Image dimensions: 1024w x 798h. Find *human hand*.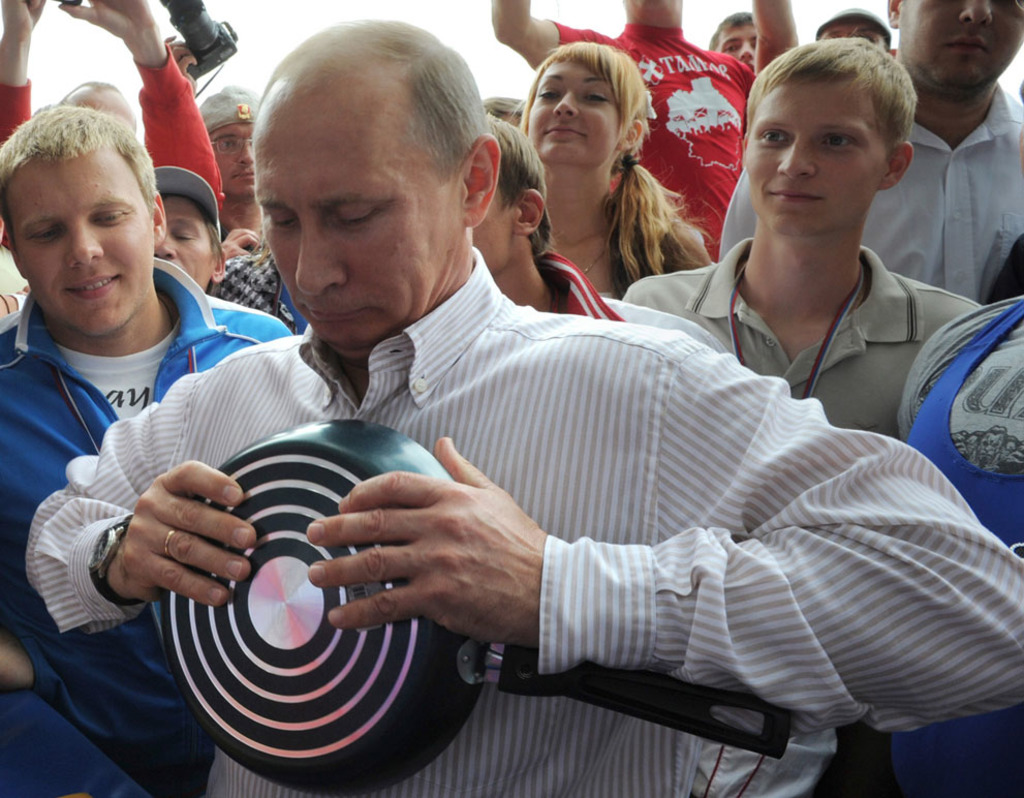
<box>220,225,259,265</box>.
